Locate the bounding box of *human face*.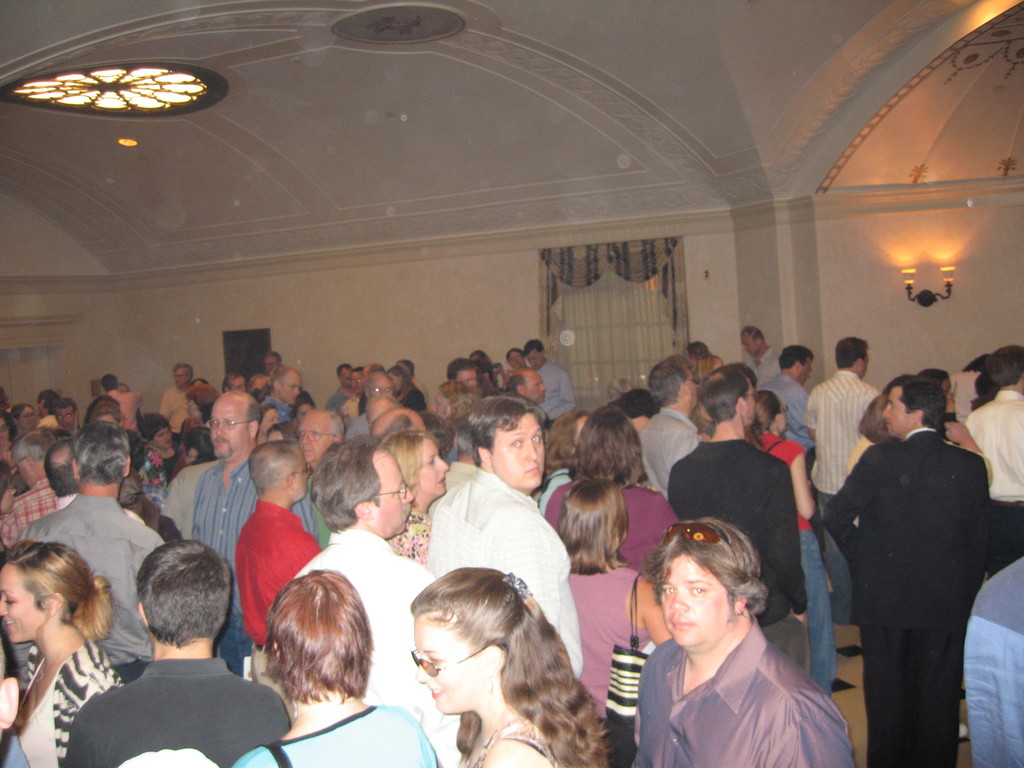
Bounding box: 249,375,271,392.
